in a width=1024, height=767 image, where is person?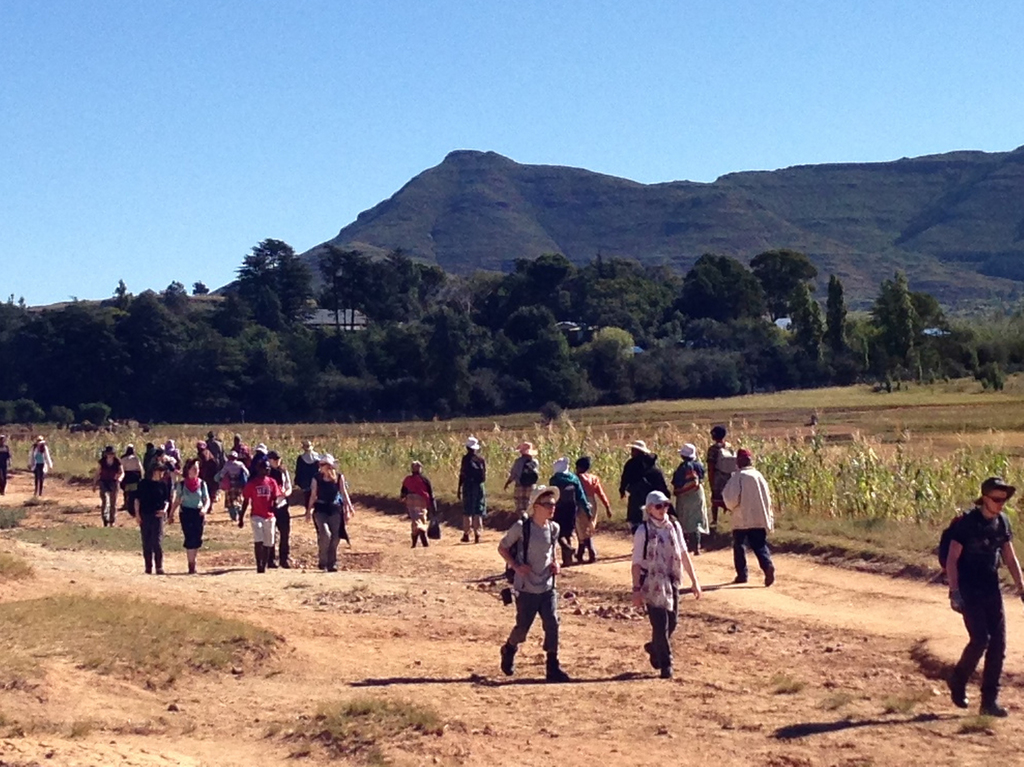
box=[204, 430, 220, 466].
